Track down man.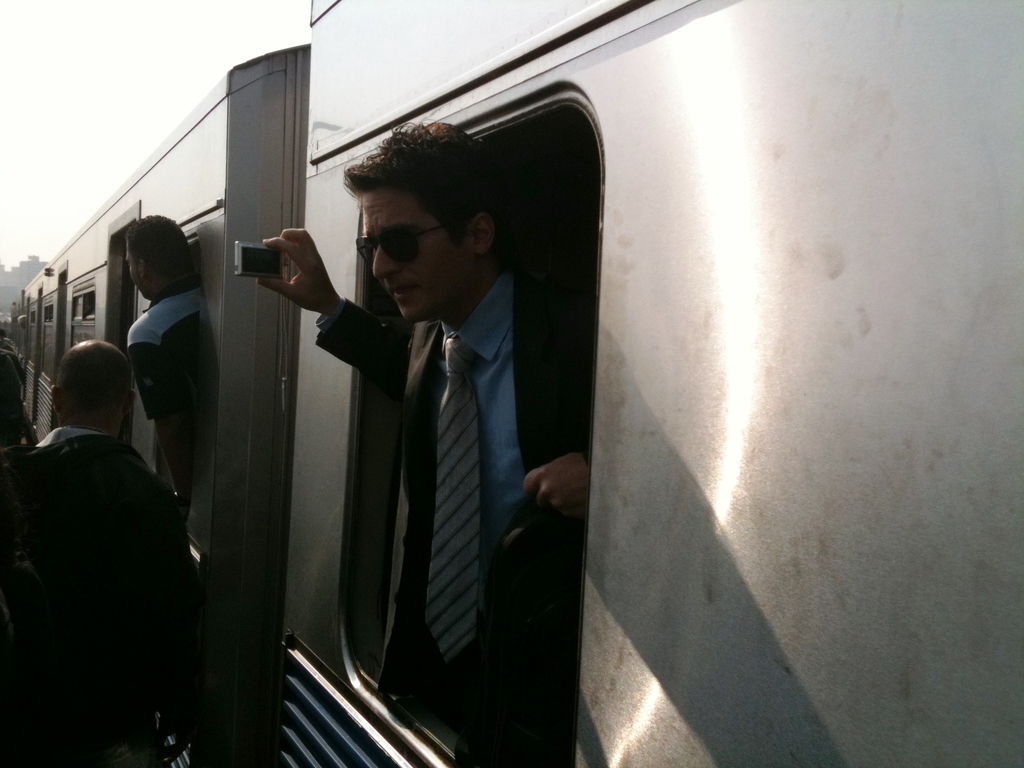
Tracked to region(17, 316, 28, 328).
